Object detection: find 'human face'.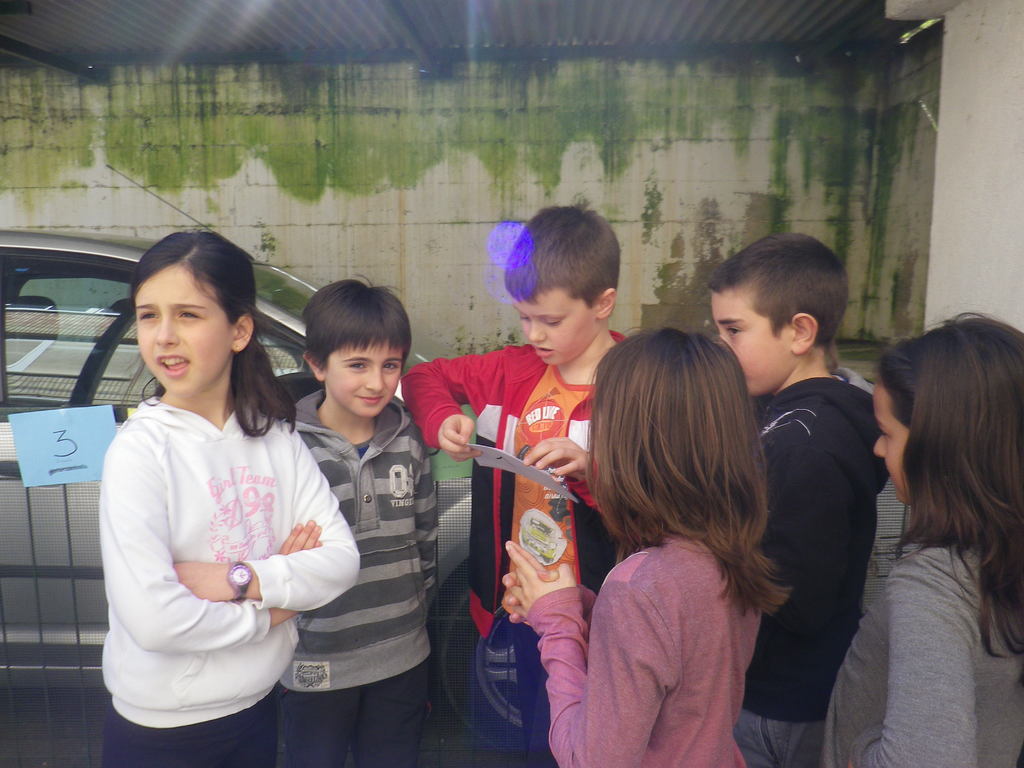
left=131, top=257, right=234, bottom=396.
